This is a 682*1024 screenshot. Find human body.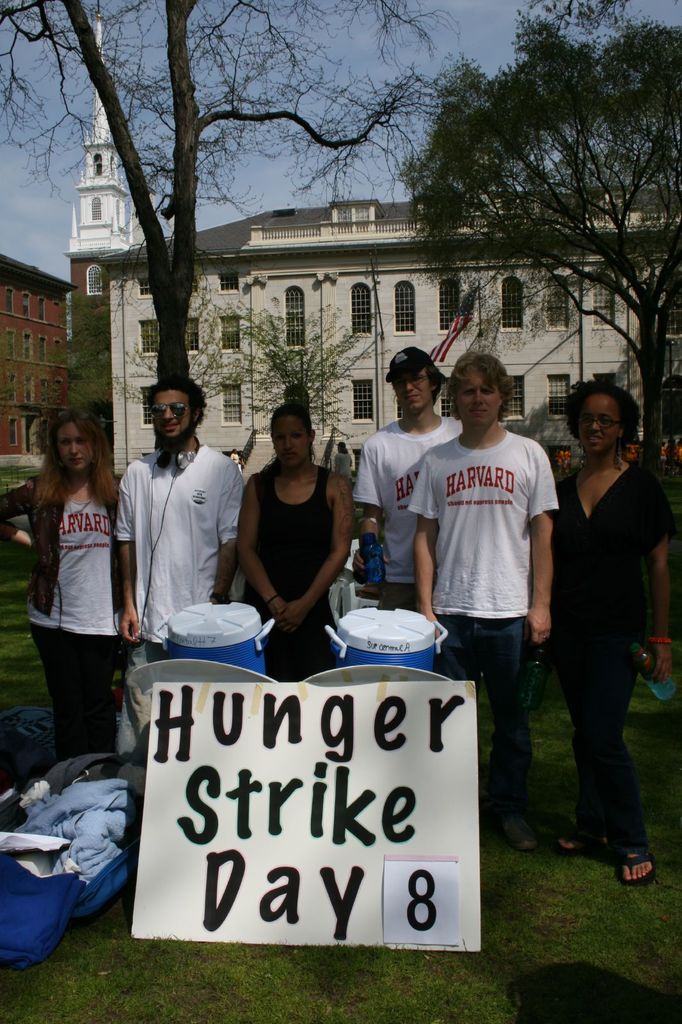
Bounding box: {"x1": 115, "y1": 436, "x2": 244, "y2": 760}.
